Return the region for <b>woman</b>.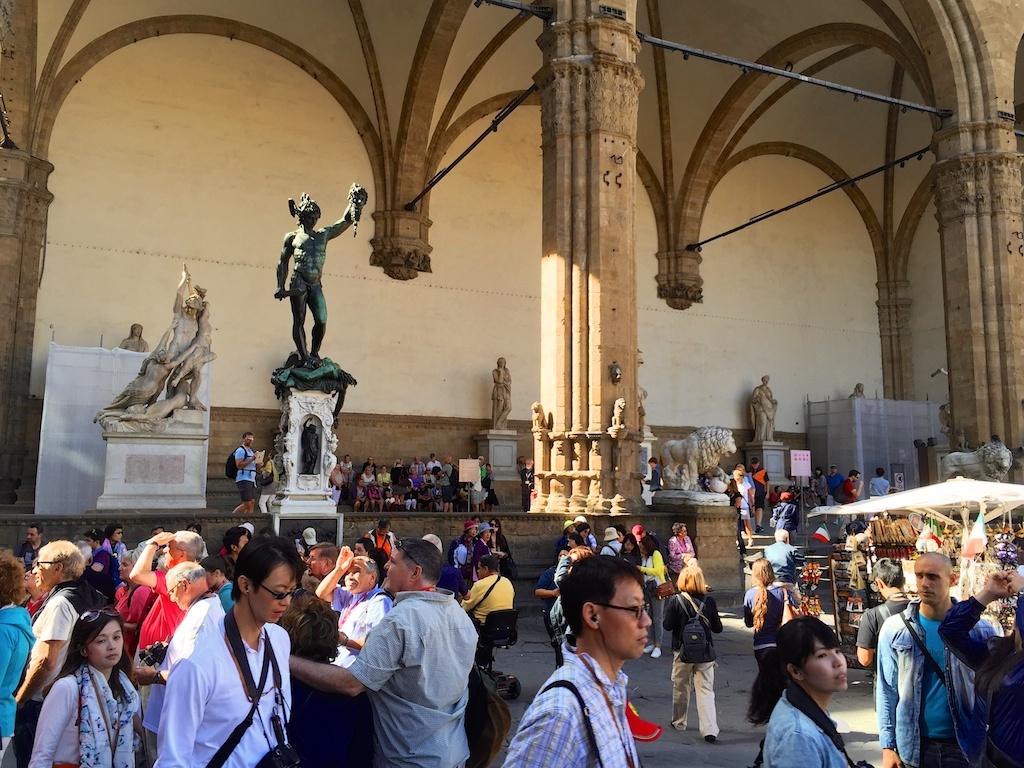
[112,550,159,685].
